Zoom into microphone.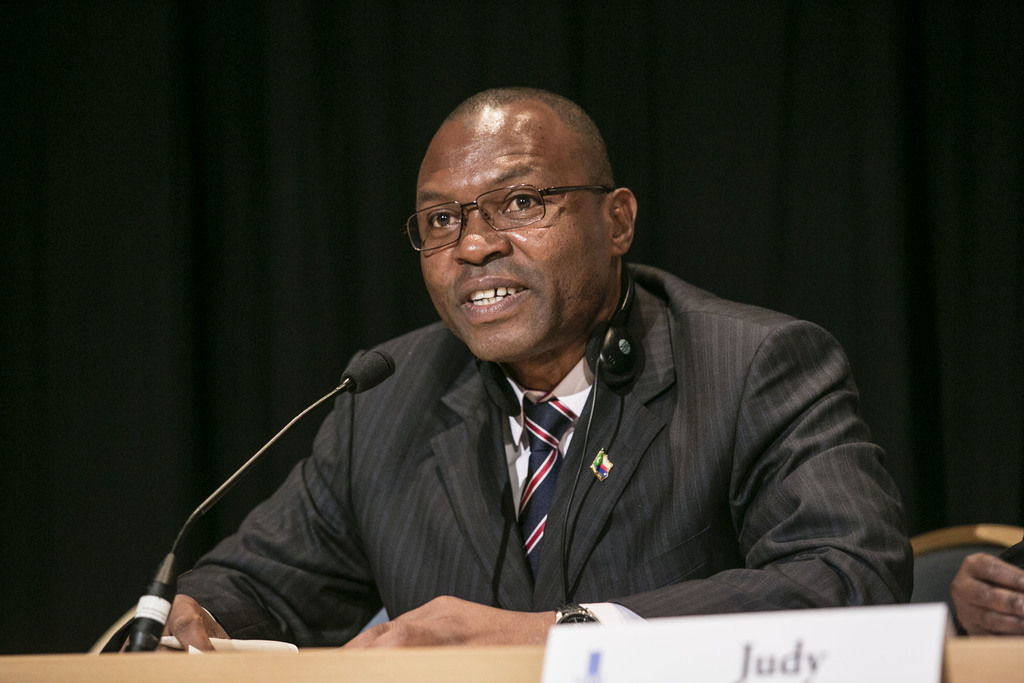
Zoom target: [x1=127, y1=347, x2=397, y2=652].
